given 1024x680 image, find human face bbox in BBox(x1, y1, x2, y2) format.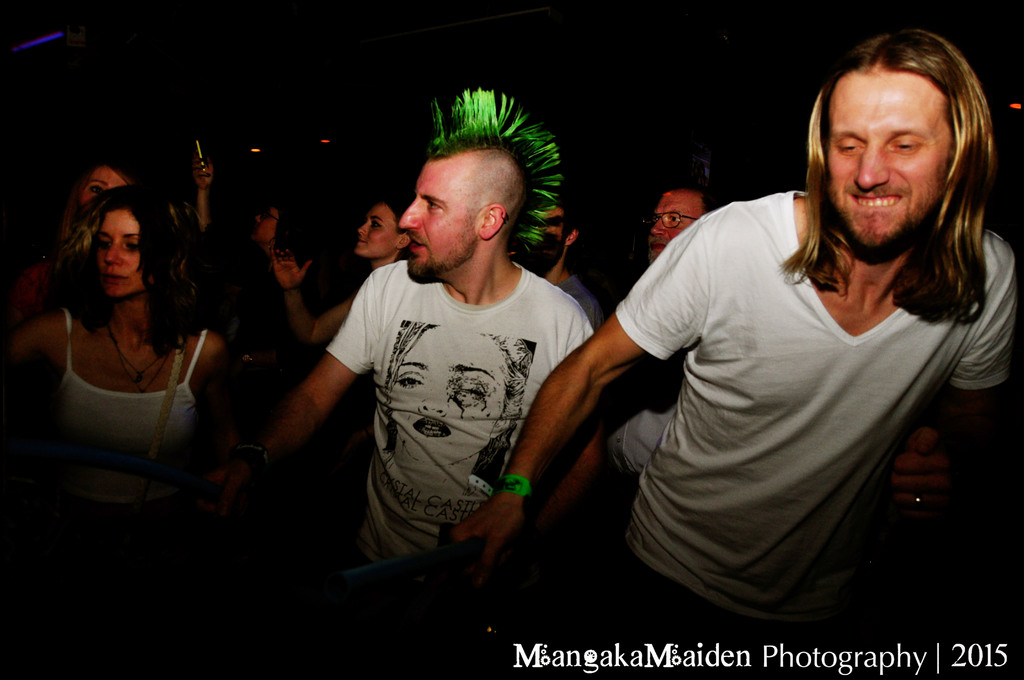
BBox(544, 209, 568, 275).
